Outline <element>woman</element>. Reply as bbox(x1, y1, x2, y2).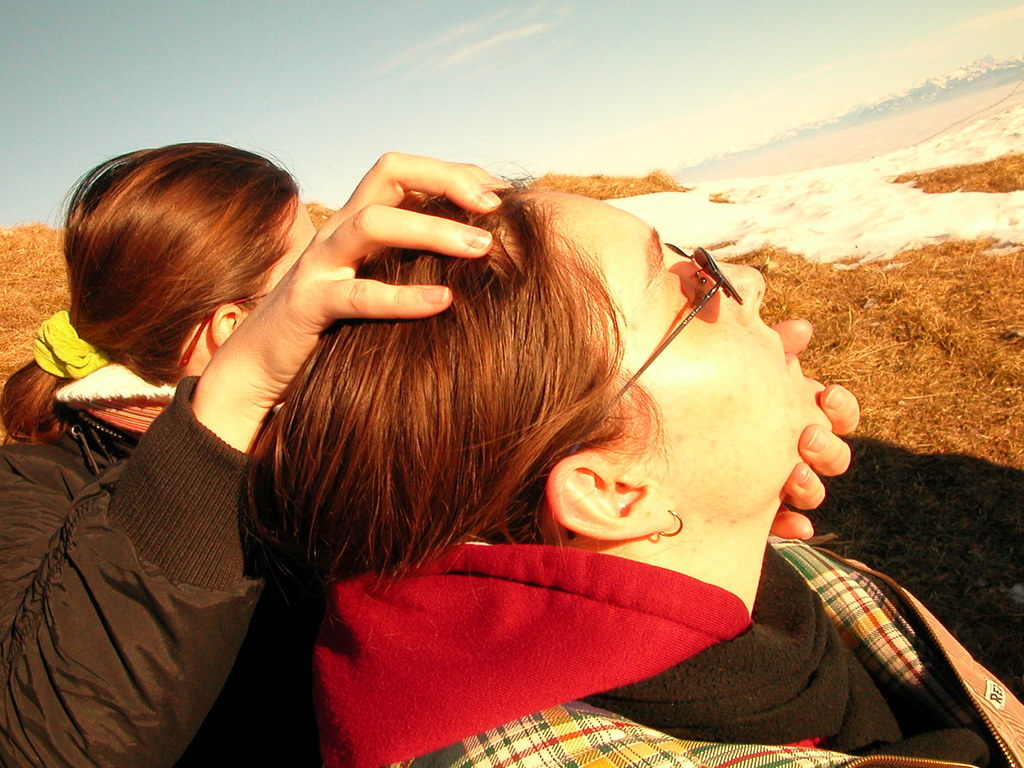
bbox(0, 138, 526, 767).
